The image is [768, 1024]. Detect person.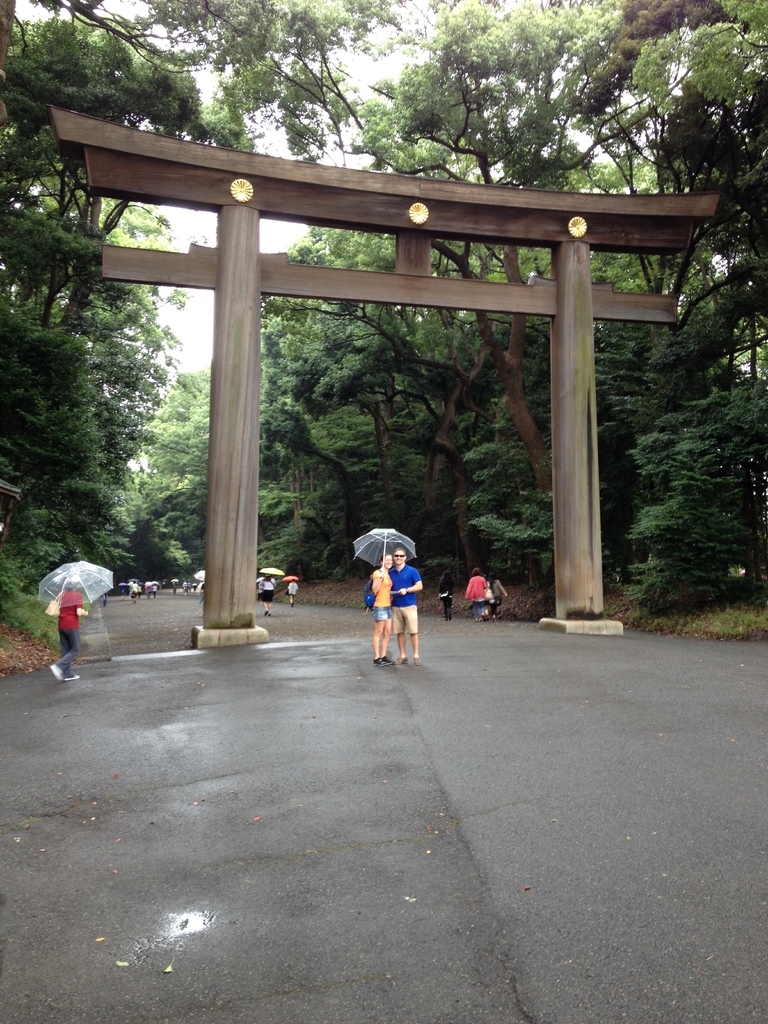
Detection: <box>171,579,177,595</box>.
